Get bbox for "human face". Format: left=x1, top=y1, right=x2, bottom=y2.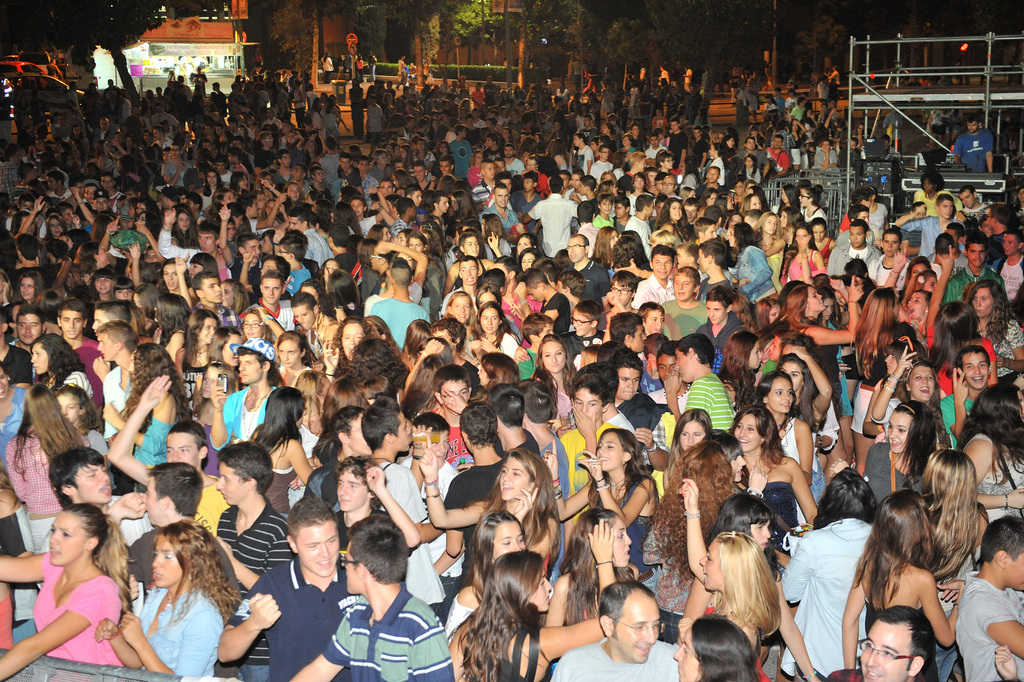
left=573, top=393, right=604, bottom=419.
